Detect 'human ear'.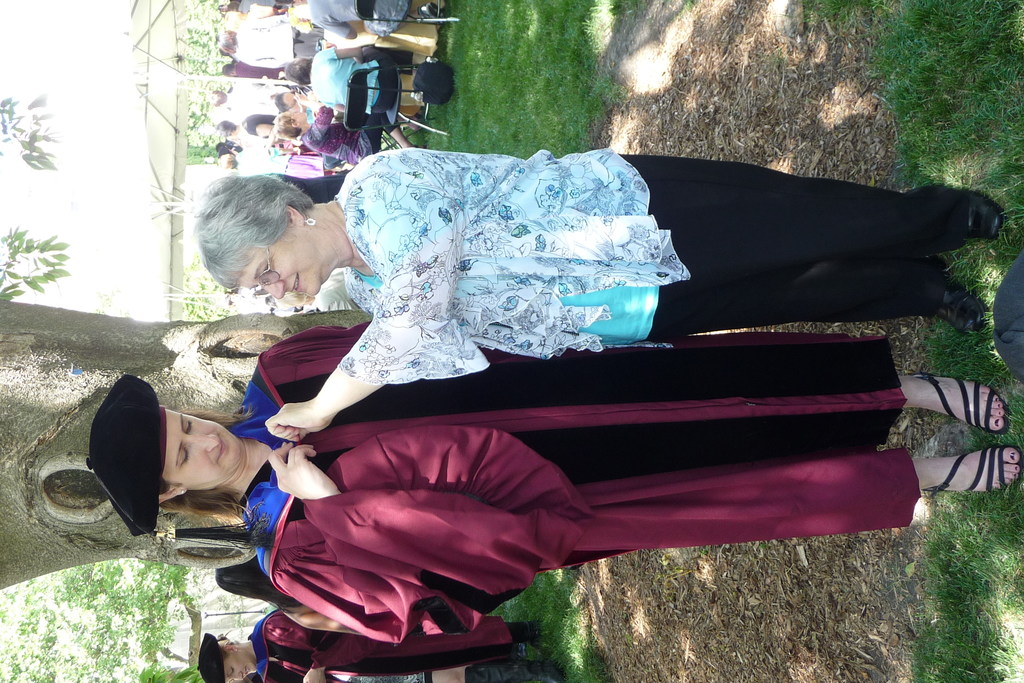
Detected at BBox(284, 208, 302, 225).
